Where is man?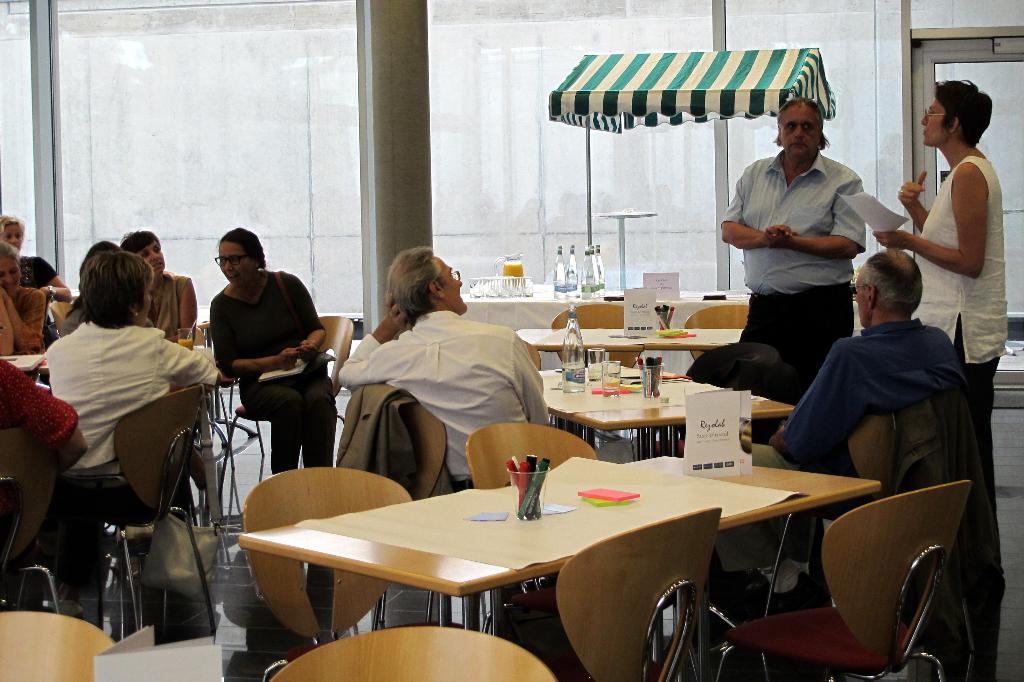
pyautogui.locateOnScreen(719, 95, 863, 396).
